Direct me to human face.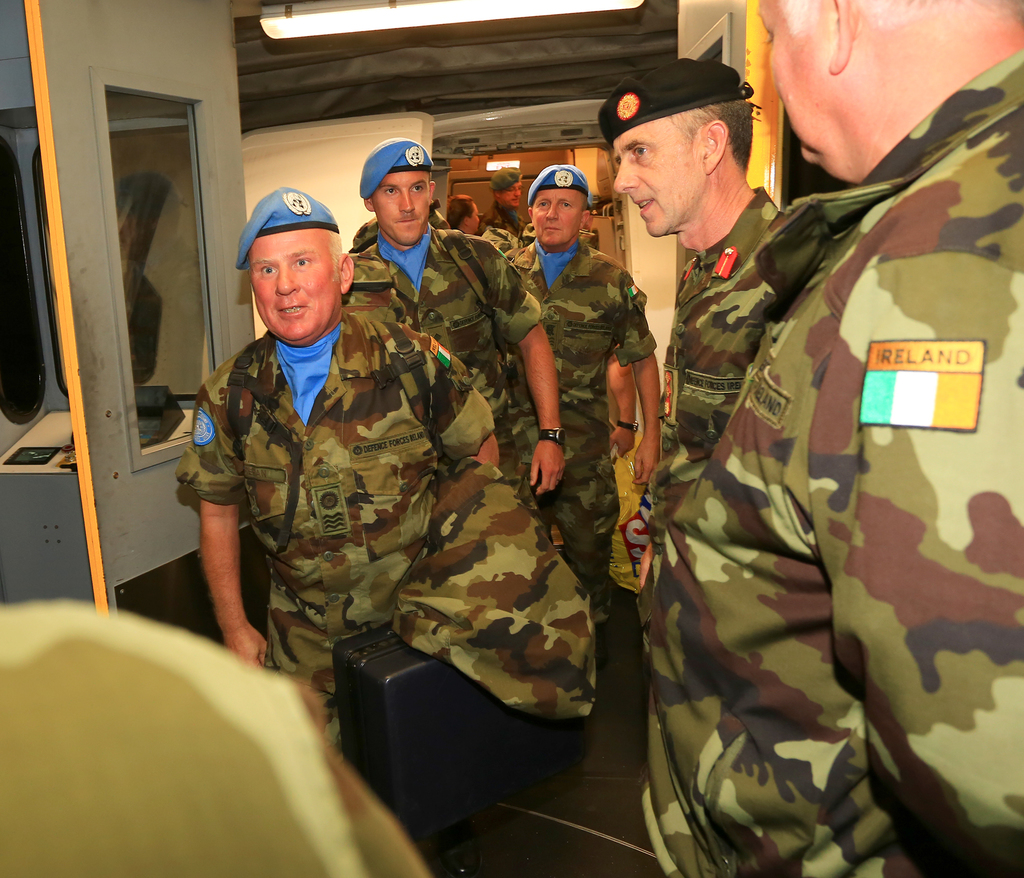
Direction: <region>614, 120, 692, 237</region>.
